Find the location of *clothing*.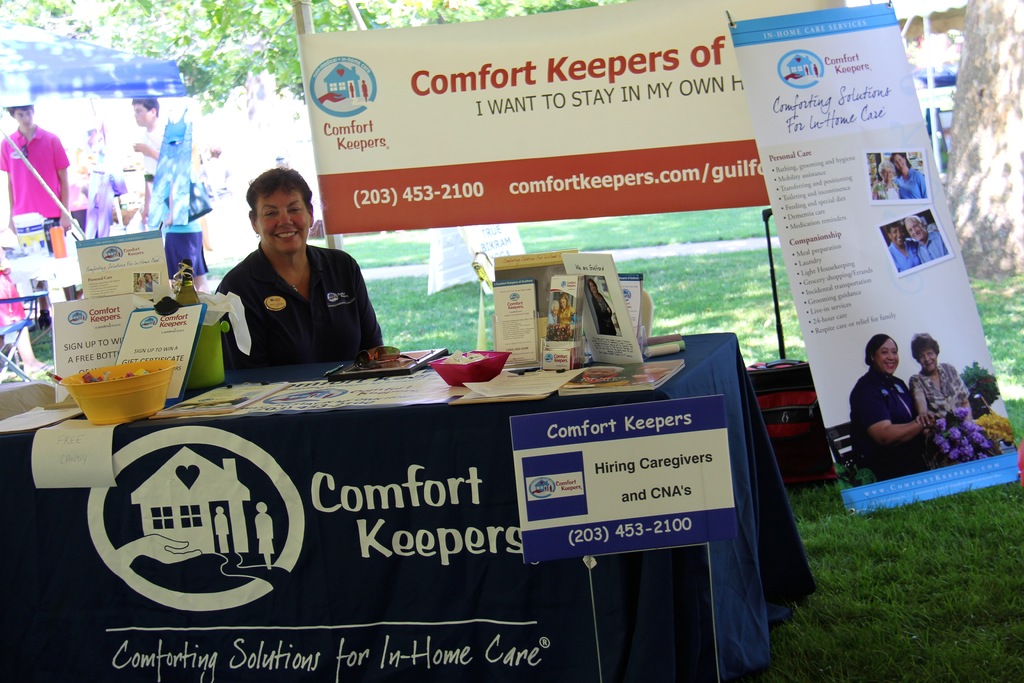
Location: 0 120 79 251.
